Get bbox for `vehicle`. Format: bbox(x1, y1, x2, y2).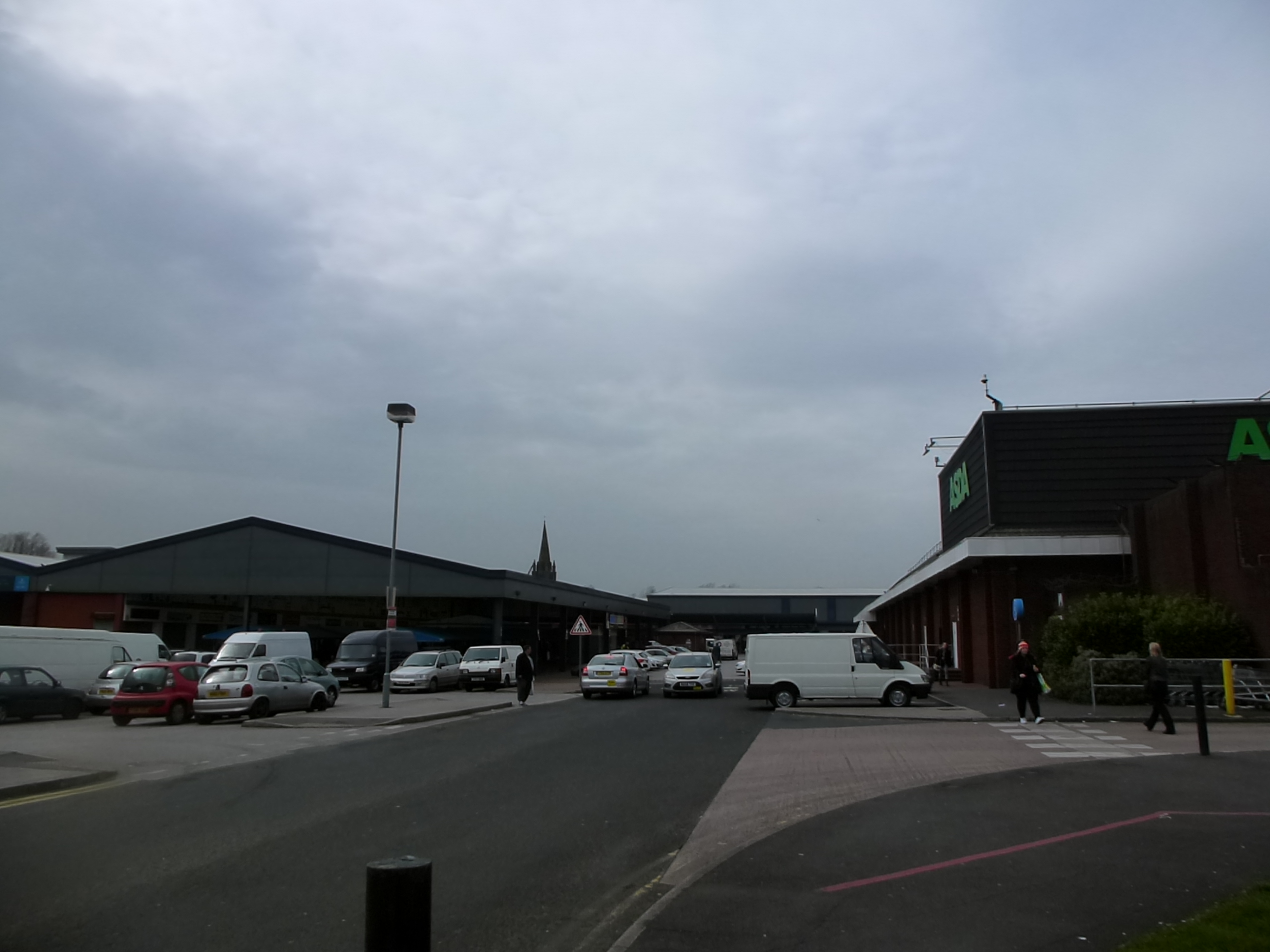
bbox(327, 323, 361, 348).
